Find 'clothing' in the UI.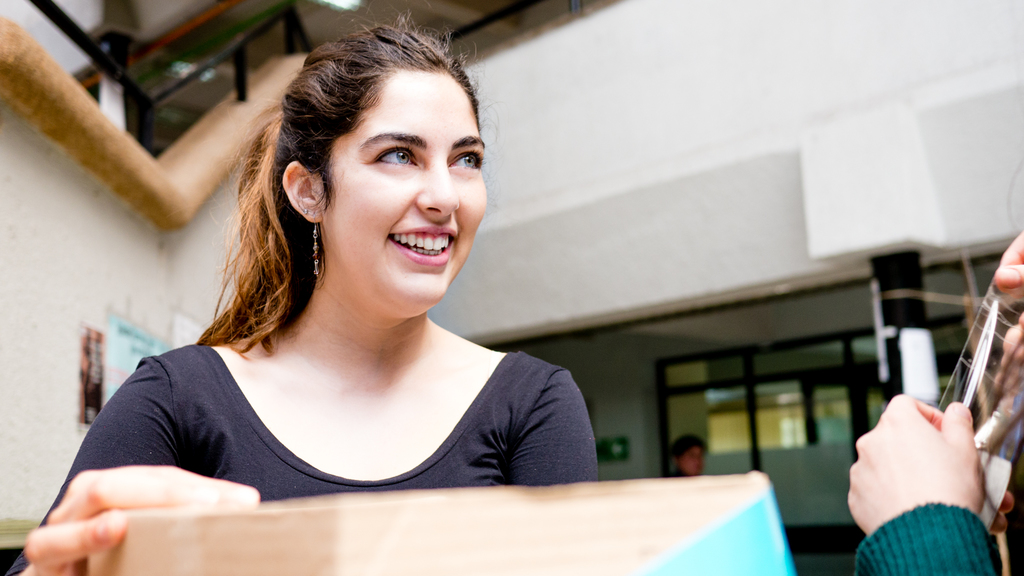
UI element at left=850, top=504, right=996, bottom=575.
